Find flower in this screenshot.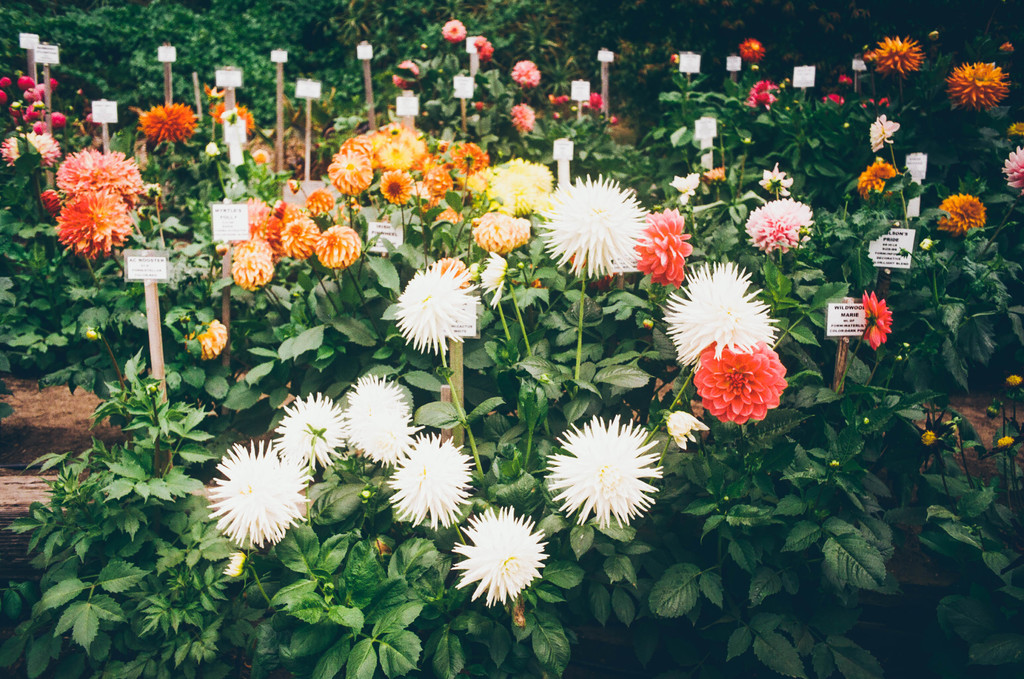
The bounding box for flower is BBox(202, 437, 312, 547).
